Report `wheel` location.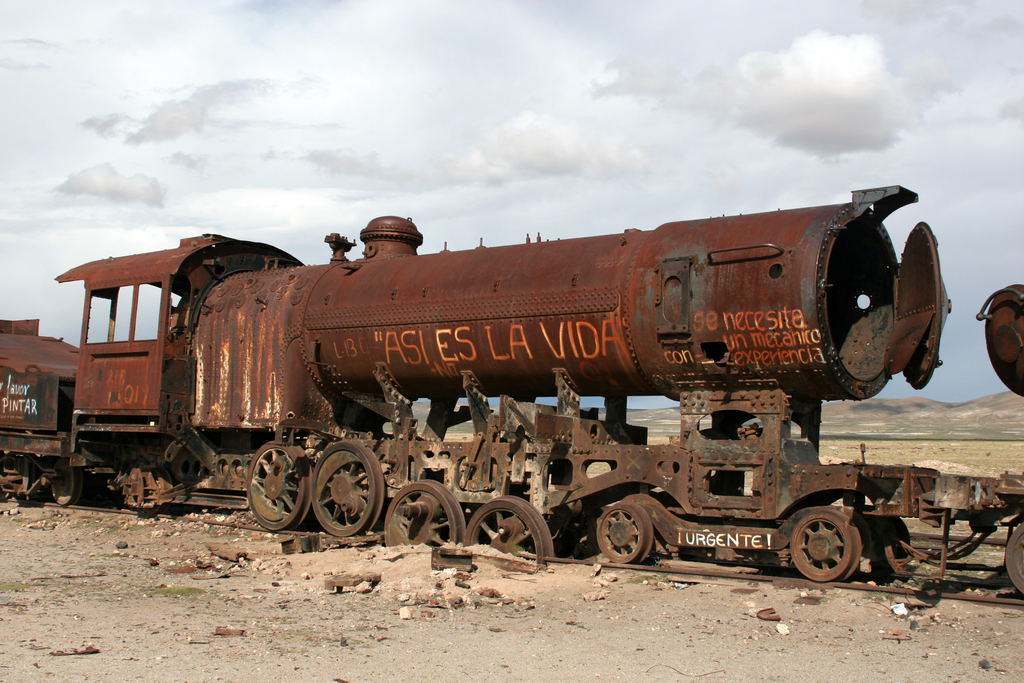
Report: bbox=[465, 496, 551, 562].
